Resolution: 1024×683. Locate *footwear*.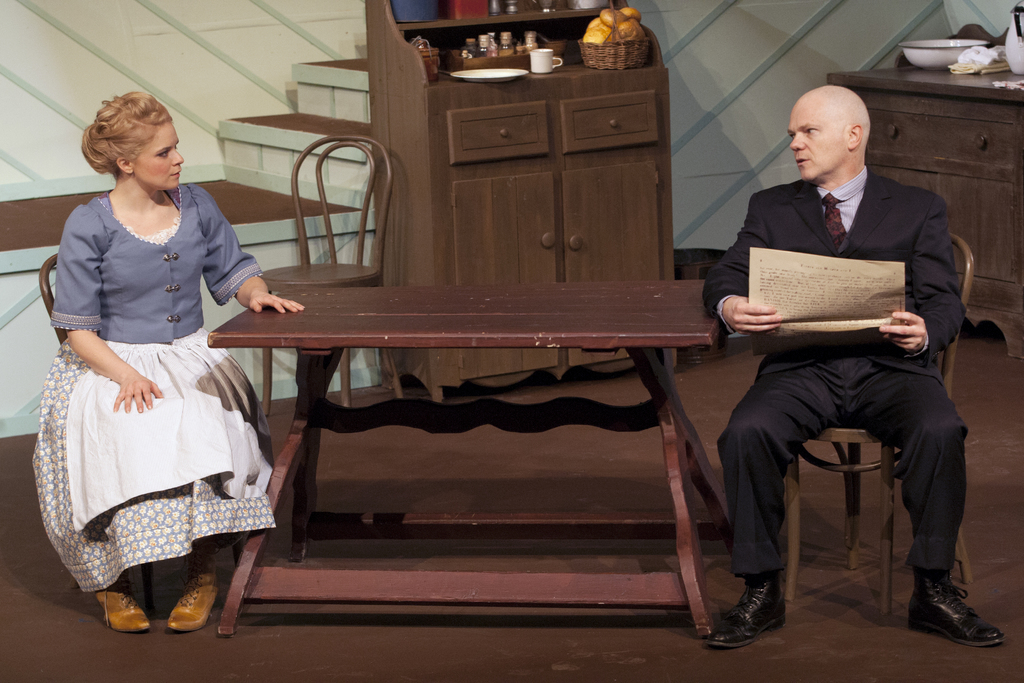
[left=702, top=561, right=788, bottom=648].
